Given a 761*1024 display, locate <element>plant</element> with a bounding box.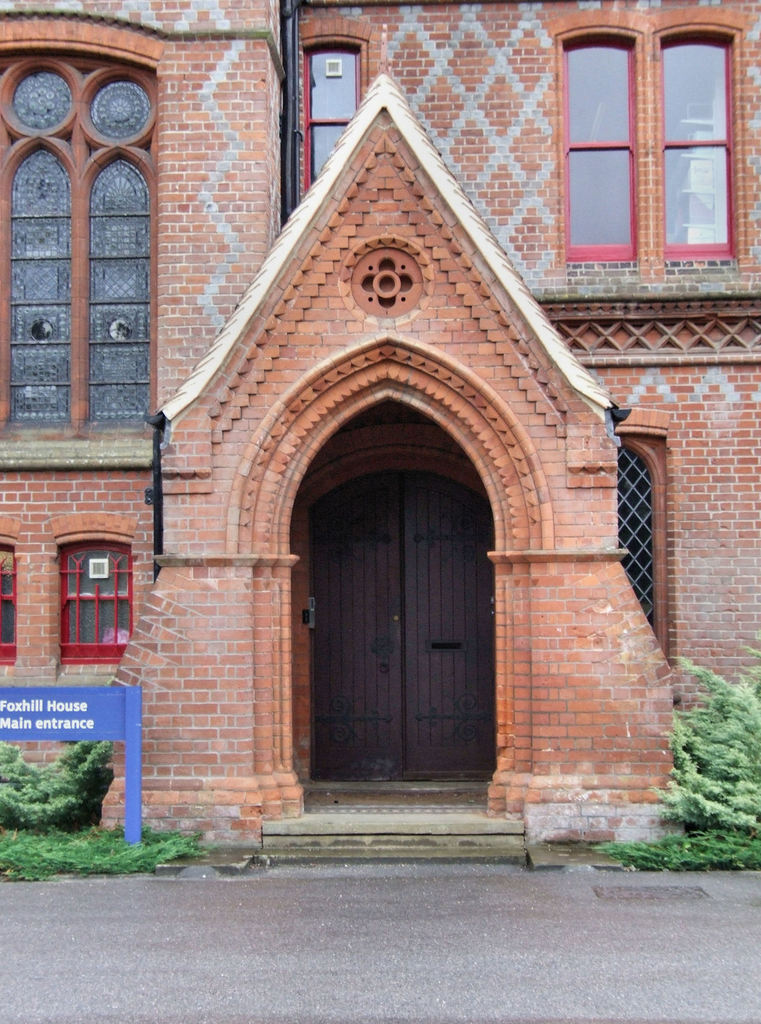
Located: bbox=[5, 812, 215, 882].
